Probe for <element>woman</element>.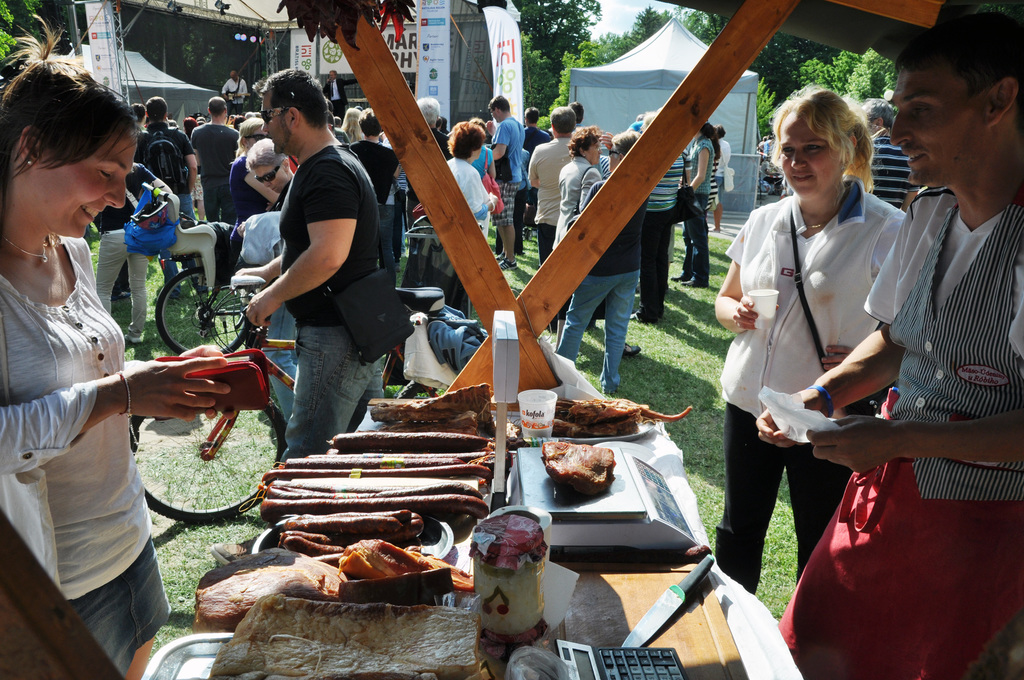
Probe result: {"left": 561, "top": 129, "right": 644, "bottom": 403}.
